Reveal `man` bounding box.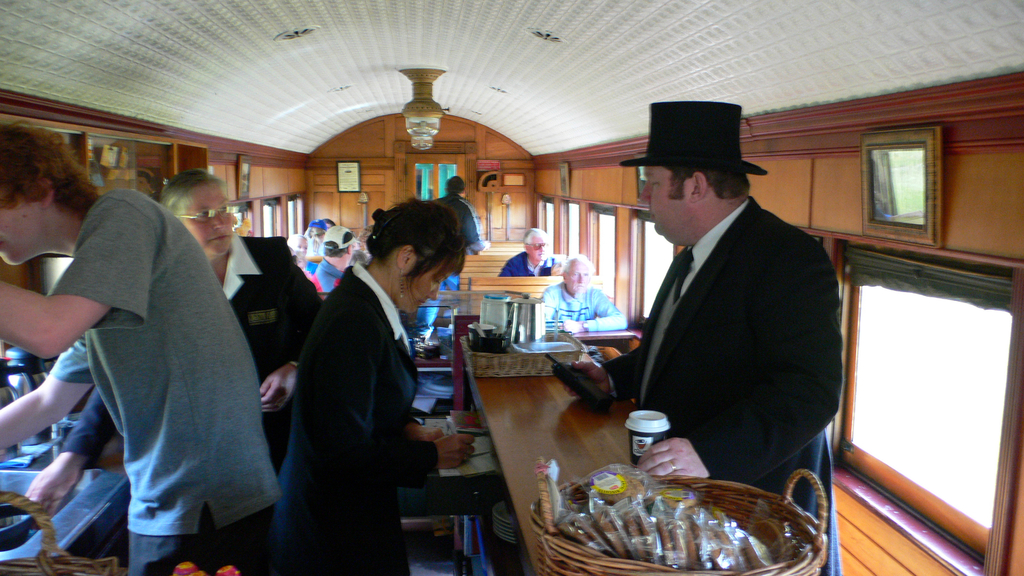
Revealed: BBox(541, 257, 628, 335).
